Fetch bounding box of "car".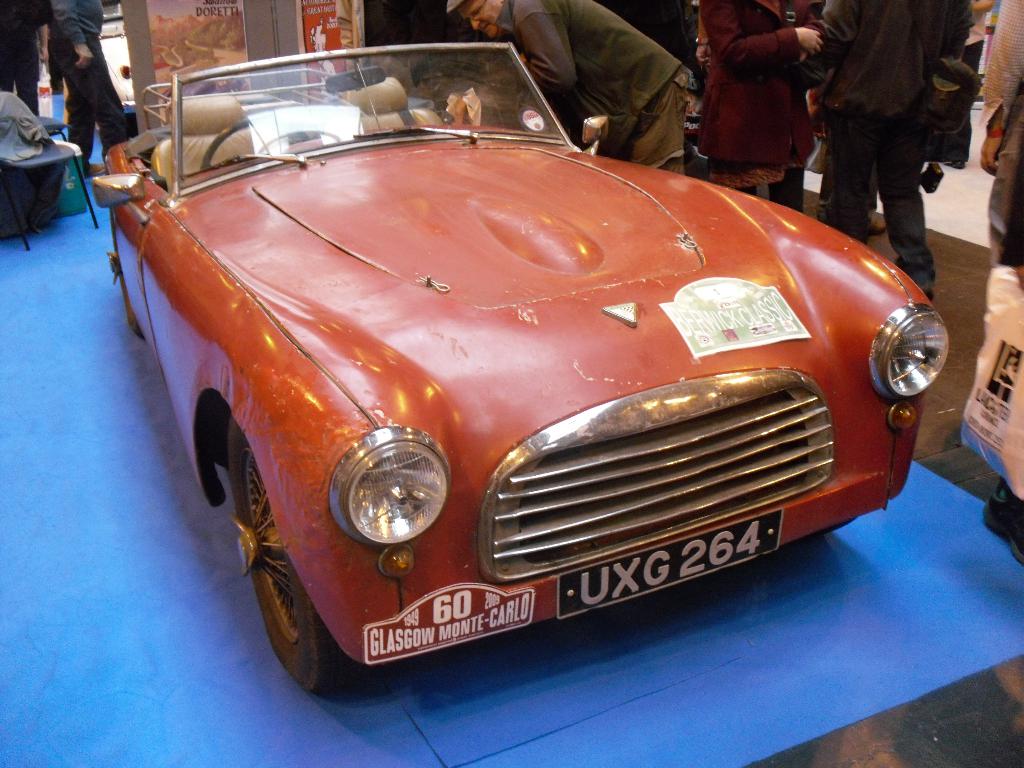
Bbox: 81 74 945 696.
